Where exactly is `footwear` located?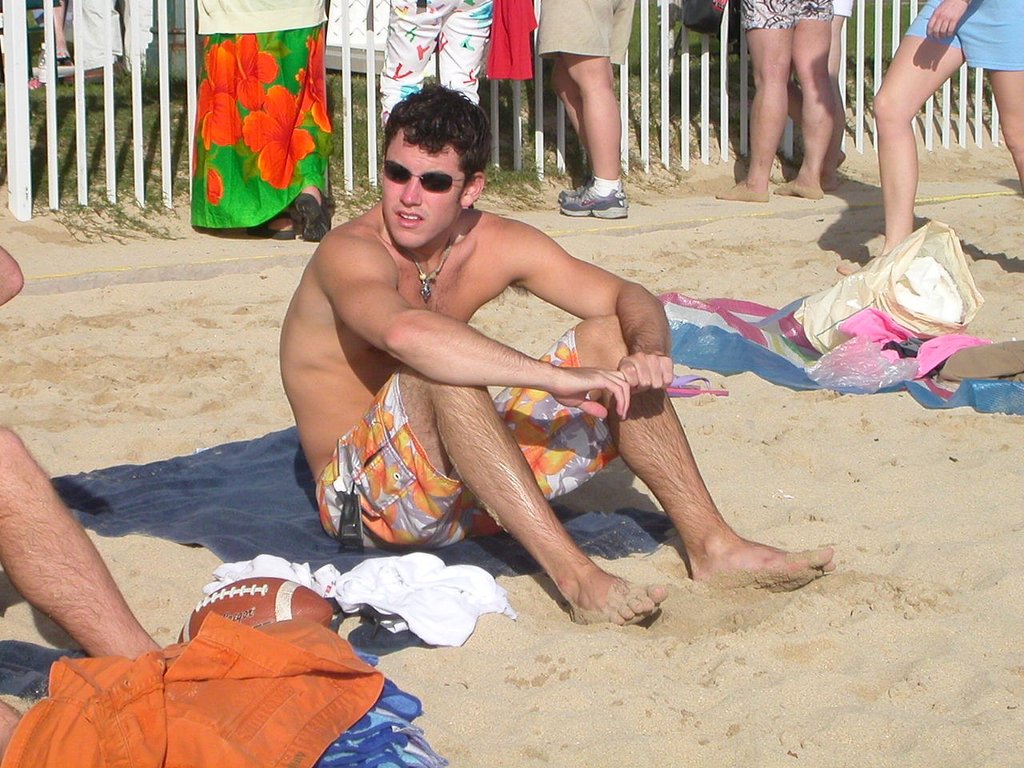
Its bounding box is left=558, top=182, right=627, bottom=222.
